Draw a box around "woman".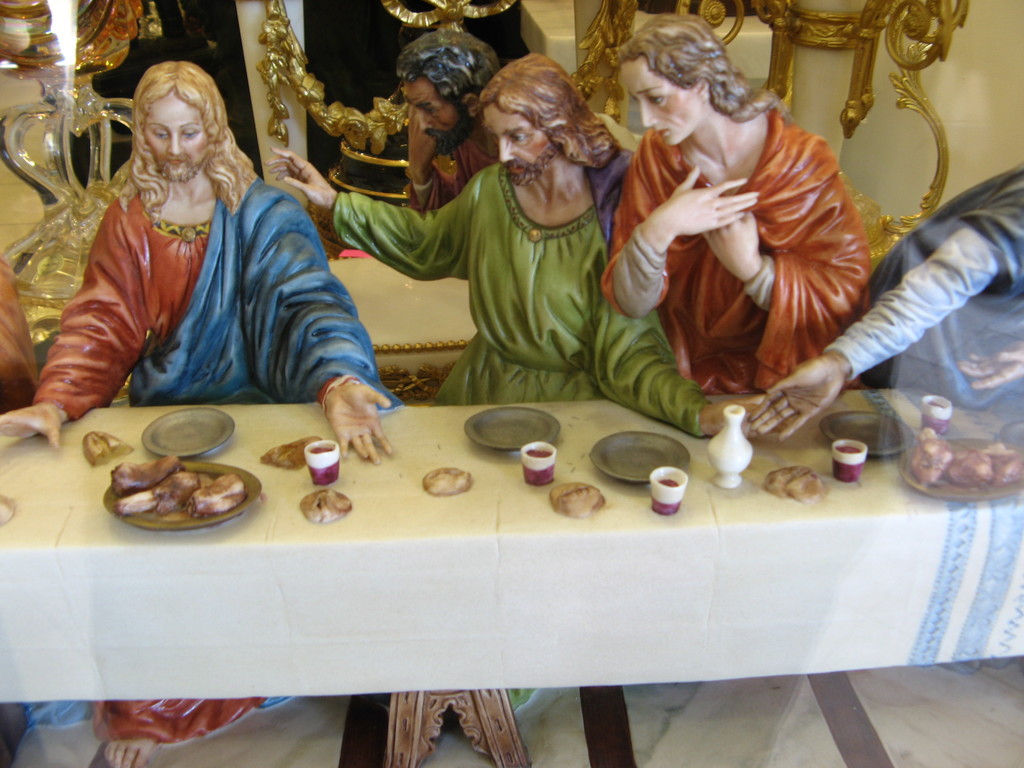
box(599, 13, 869, 398).
